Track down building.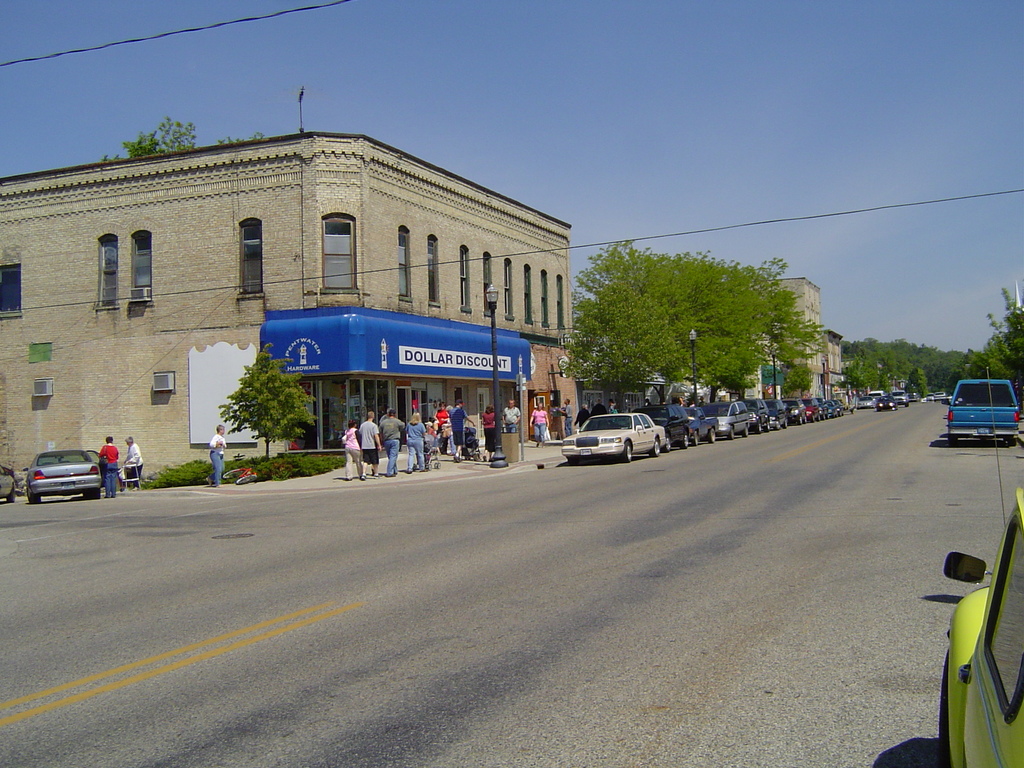
Tracked to box(760, 280, 821, 397).
